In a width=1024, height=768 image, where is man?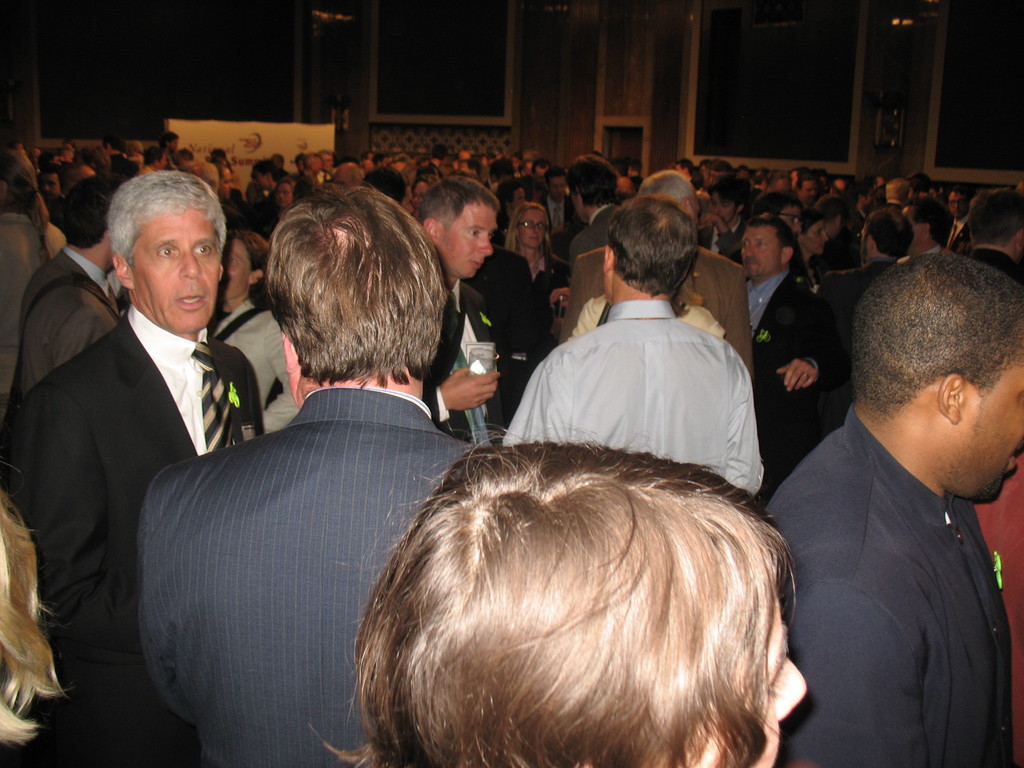
l=554, t=157, r=629, b=319.
